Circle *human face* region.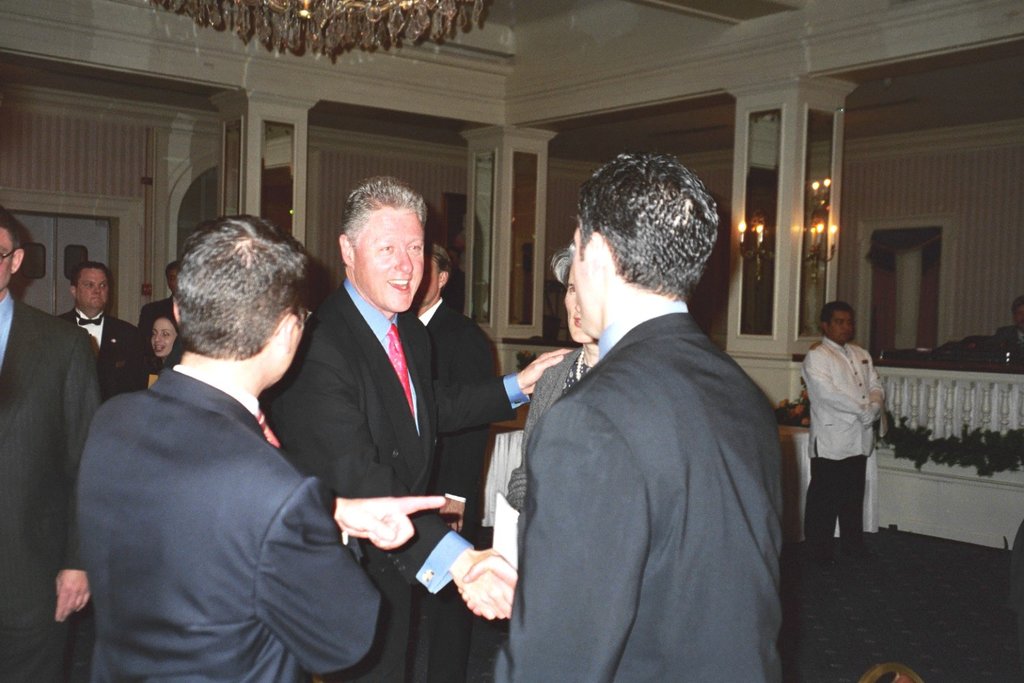
Region: crop(563, 269, 593, 344).
